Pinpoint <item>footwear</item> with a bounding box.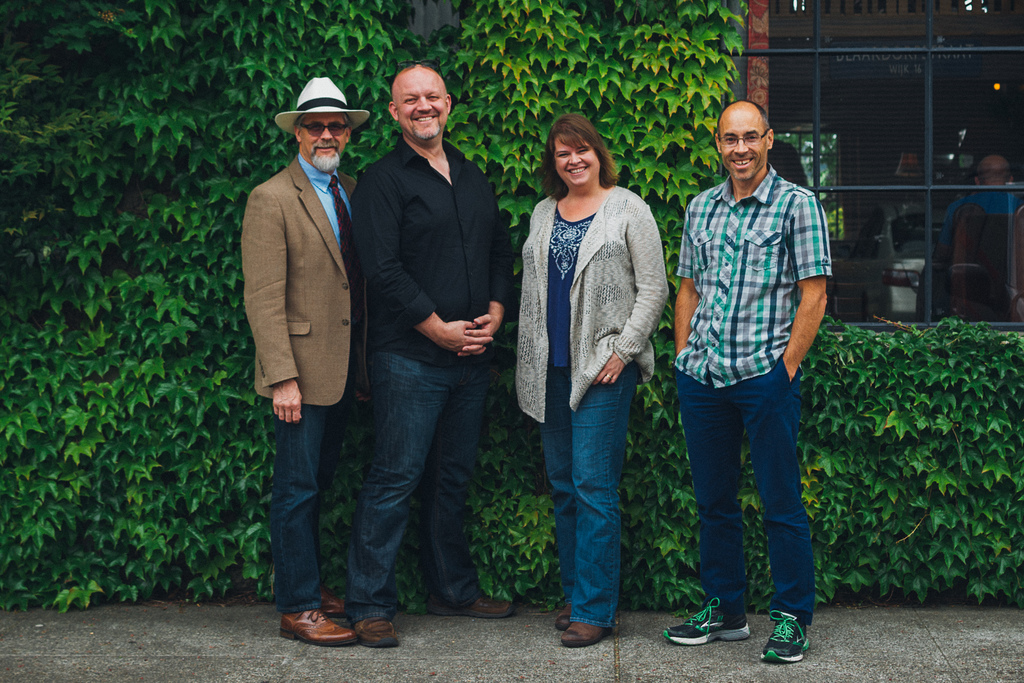
(left=425, top=588, right=514, bottom=621).
